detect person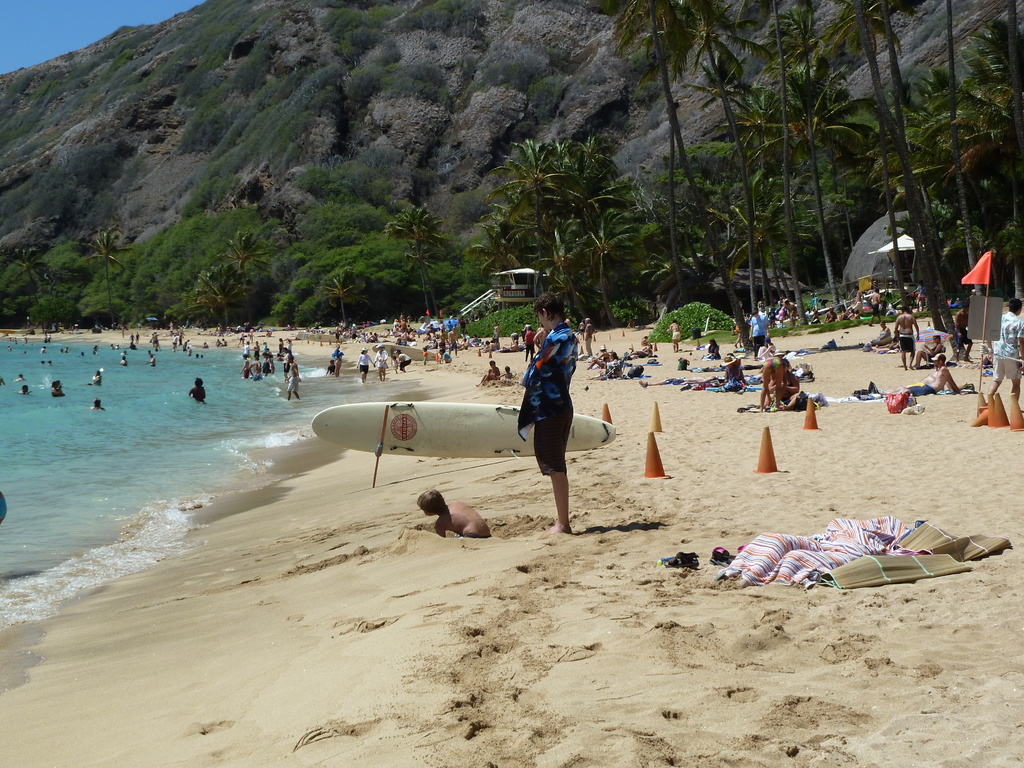
bbox(990, 299, 1023, 401)
